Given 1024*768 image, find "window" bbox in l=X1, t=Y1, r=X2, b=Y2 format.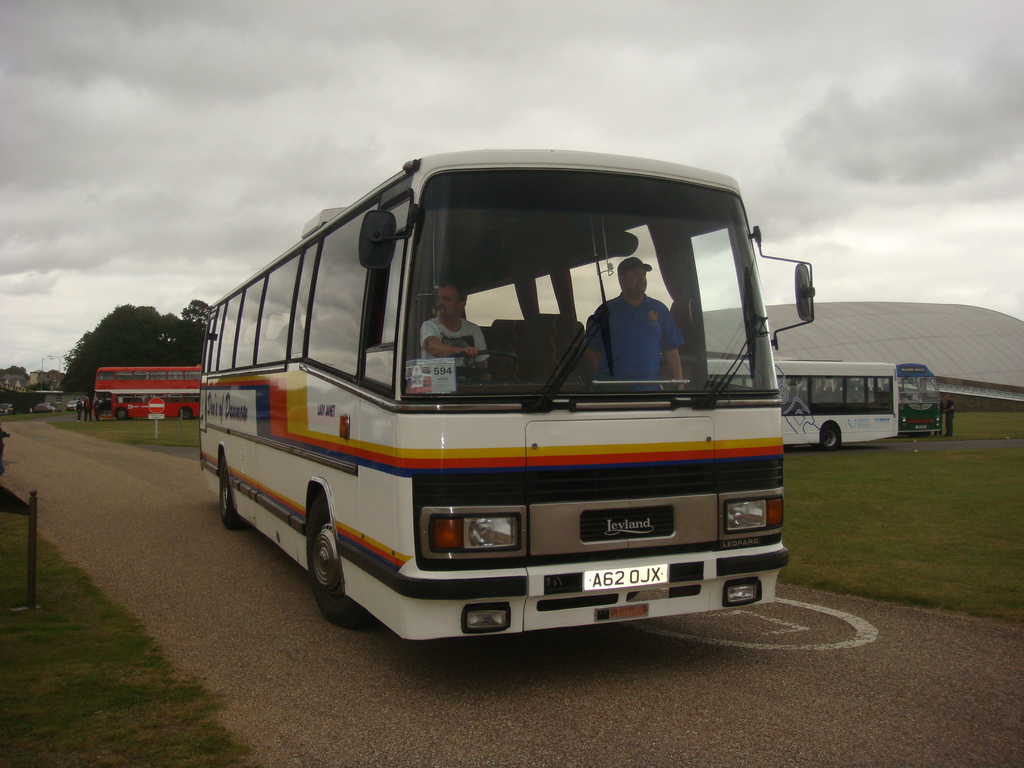
l=304, t=214, r=380, b=363.
